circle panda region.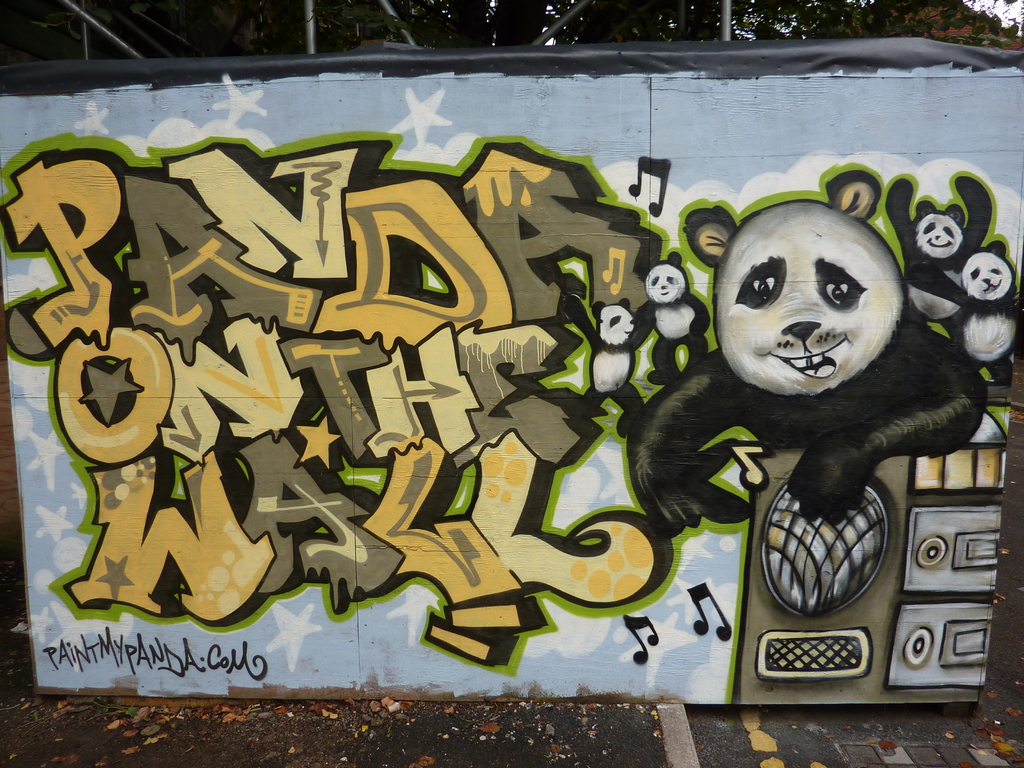
Region: (902,241,1018,385).
